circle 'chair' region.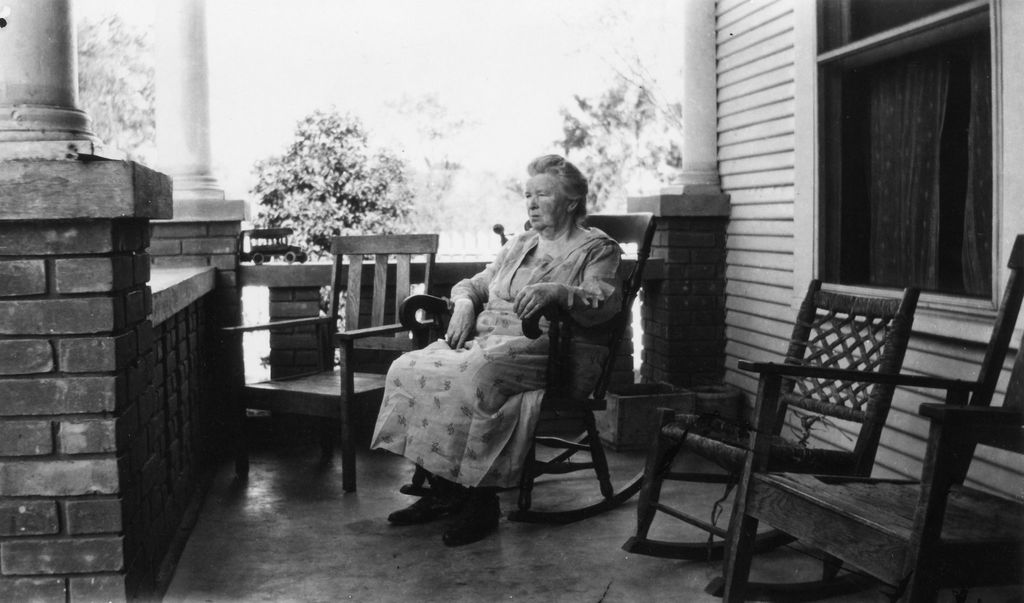
Region: region(620, 278, 924, 595).
